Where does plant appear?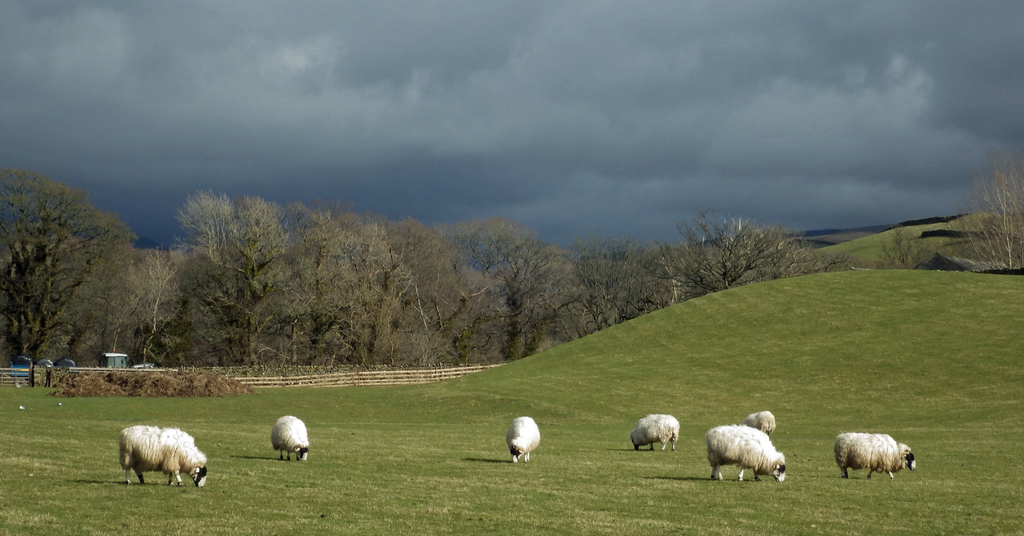
Appears at x1=943, y1=147, x2=1023, y2=283.
